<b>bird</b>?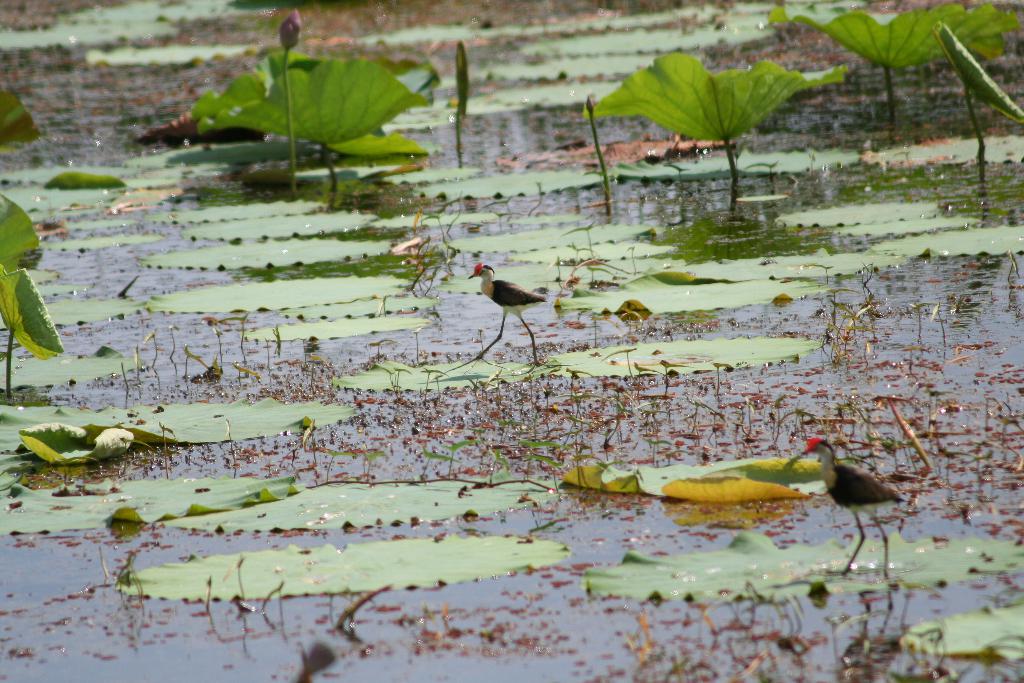
[left=801, top=434, right=905, bottom=580]
